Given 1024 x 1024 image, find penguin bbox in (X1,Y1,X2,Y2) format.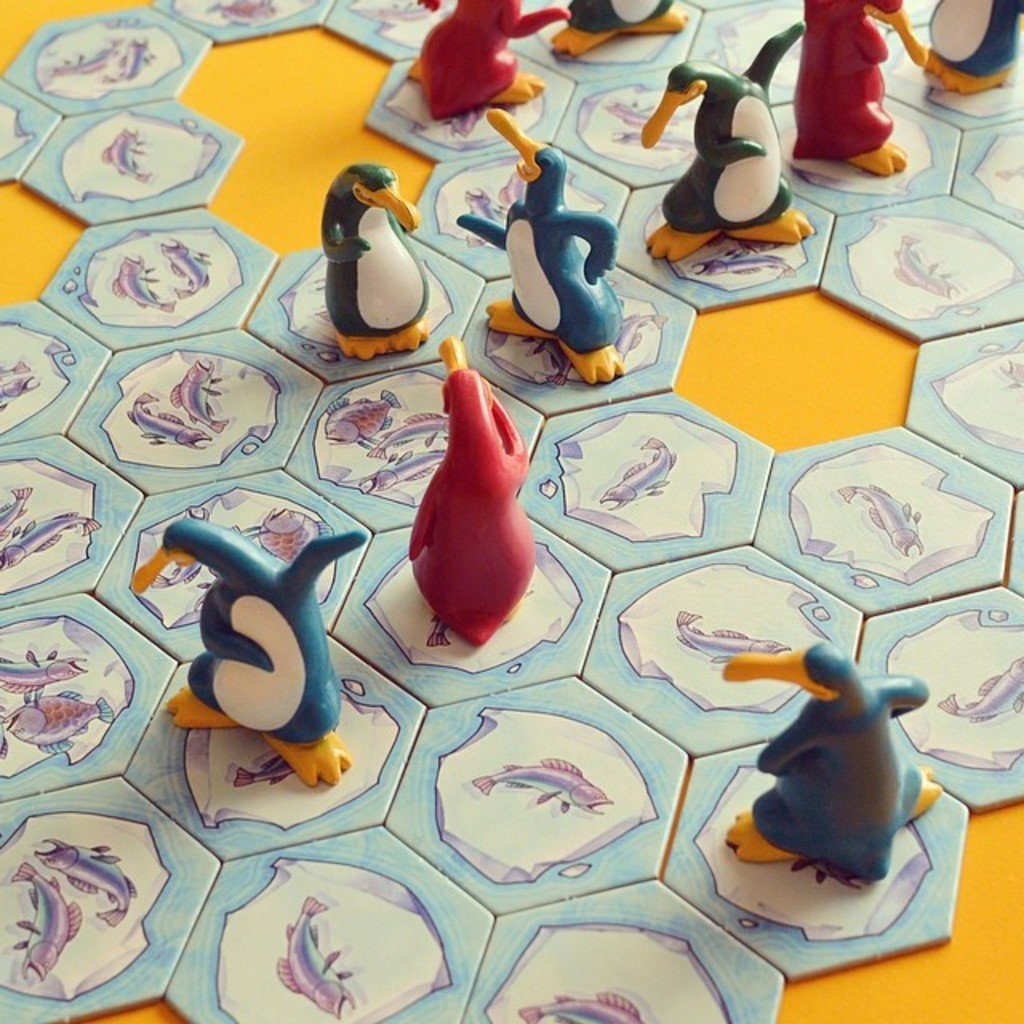
(402,334,523,653).
